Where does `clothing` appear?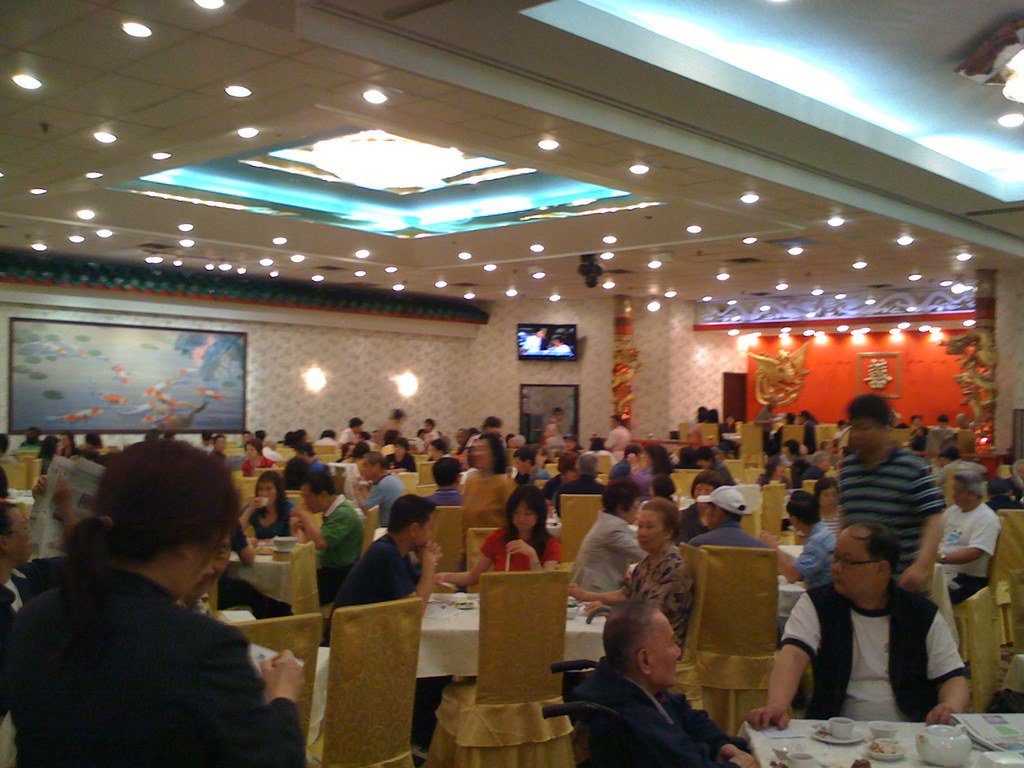
Appears at BBox(575, 516, 639, 589).
